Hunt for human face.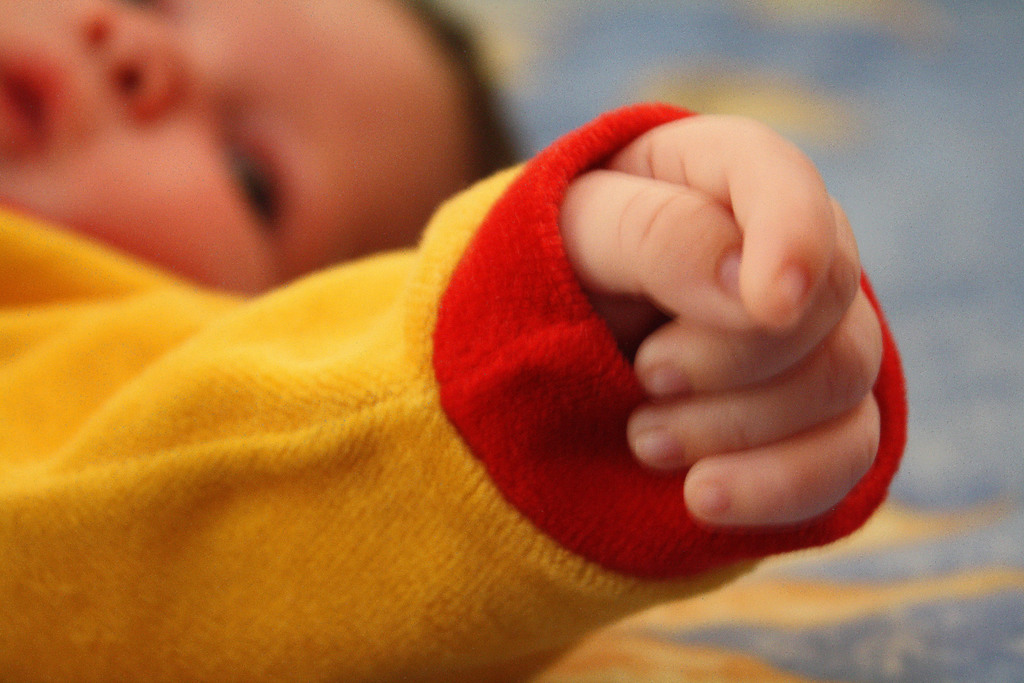
Hunted down at (0, 0, 481, 295).
